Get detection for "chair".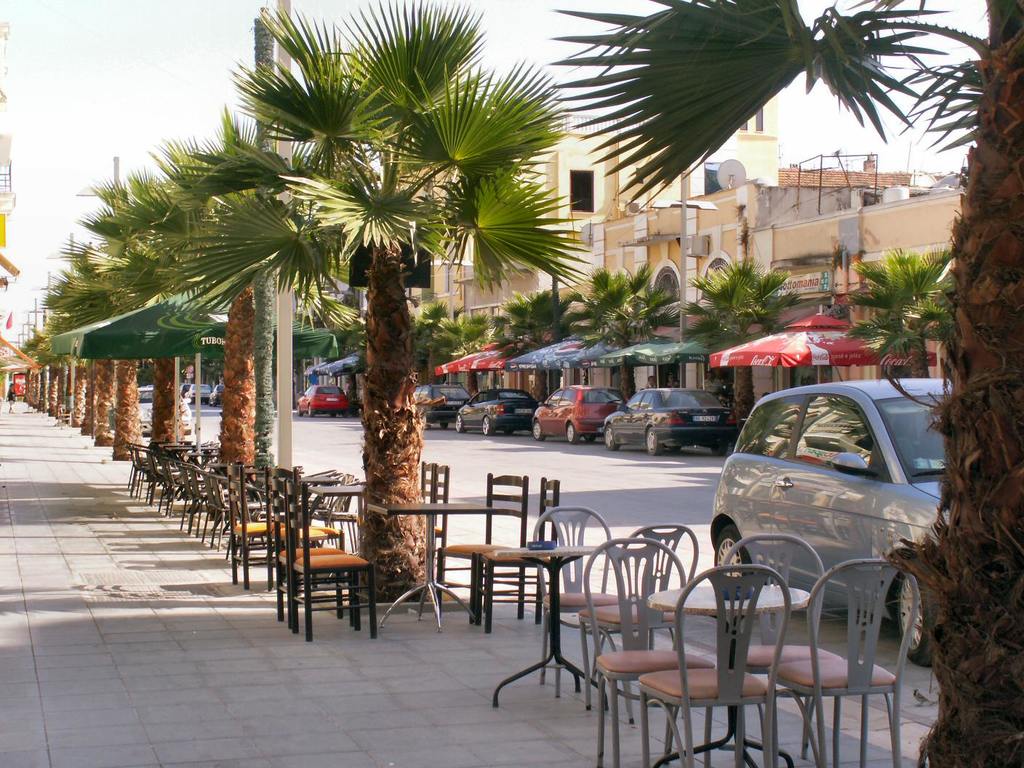
Detection: [204,468,279,558].
